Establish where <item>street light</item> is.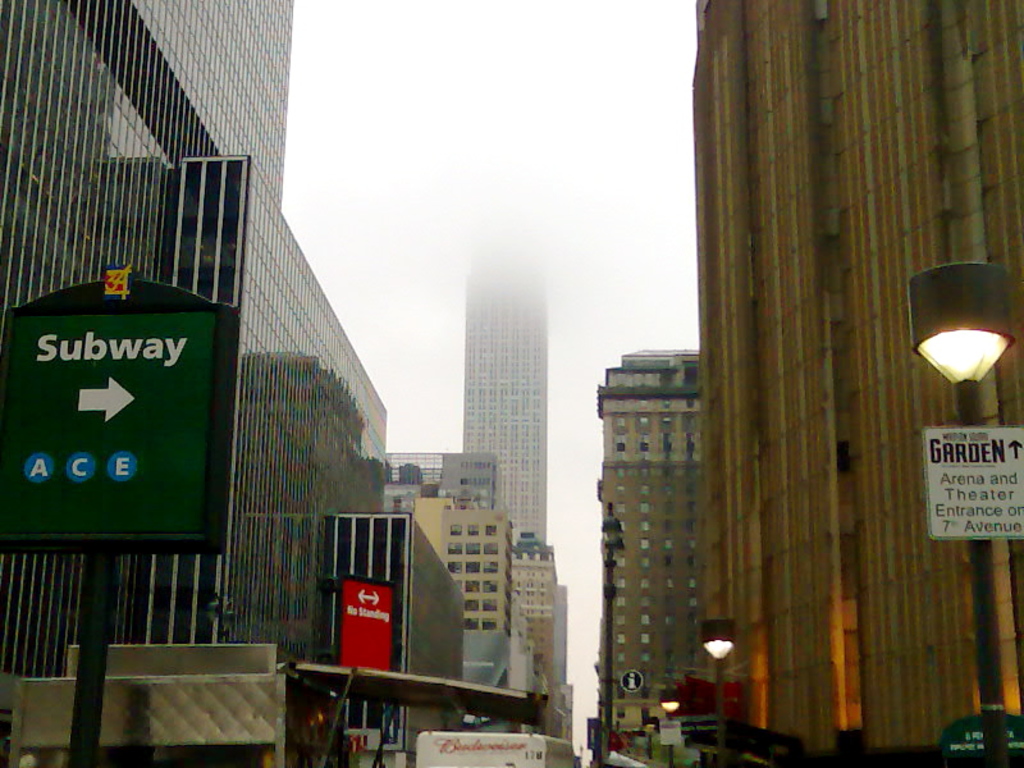
Established at bbox=(657, 684, 684, 767).
